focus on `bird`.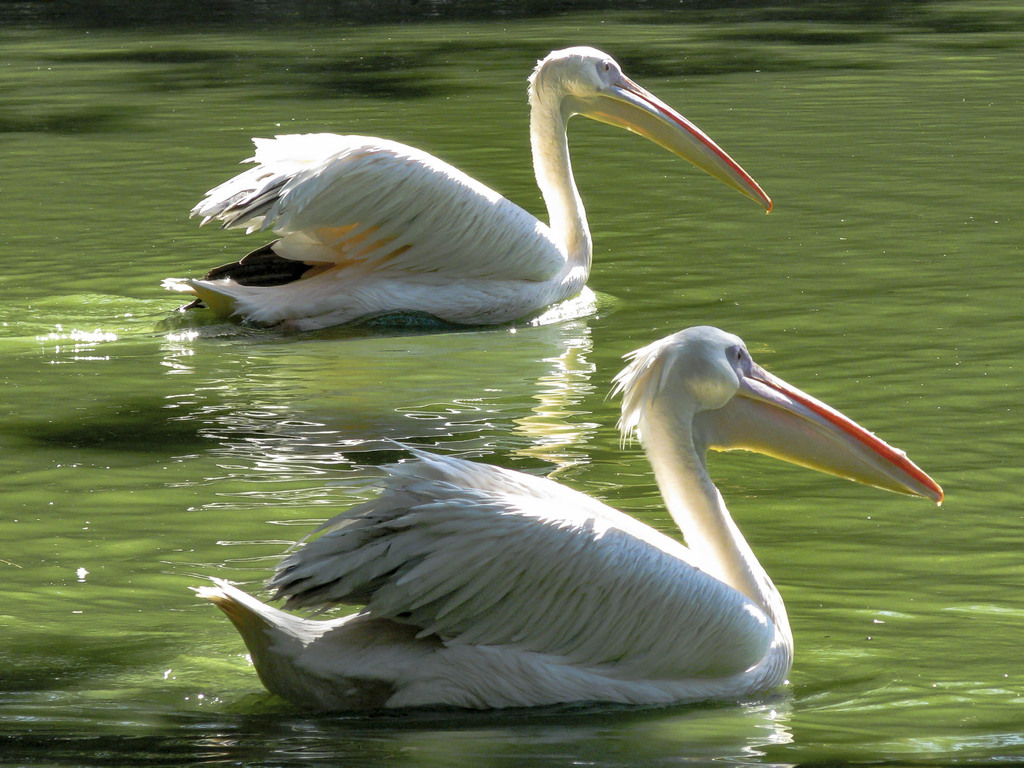
Focused at x1=177, y1=47, x2=760, y2=357.
